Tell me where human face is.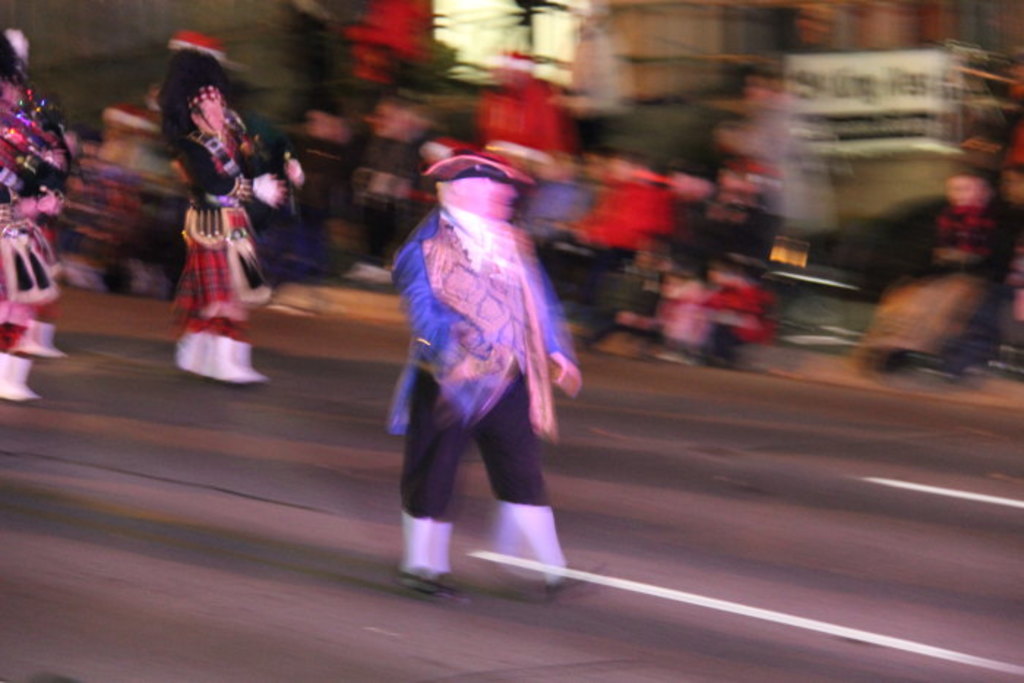
human face is at (left=456, top=173, right=509, bottom=222).
